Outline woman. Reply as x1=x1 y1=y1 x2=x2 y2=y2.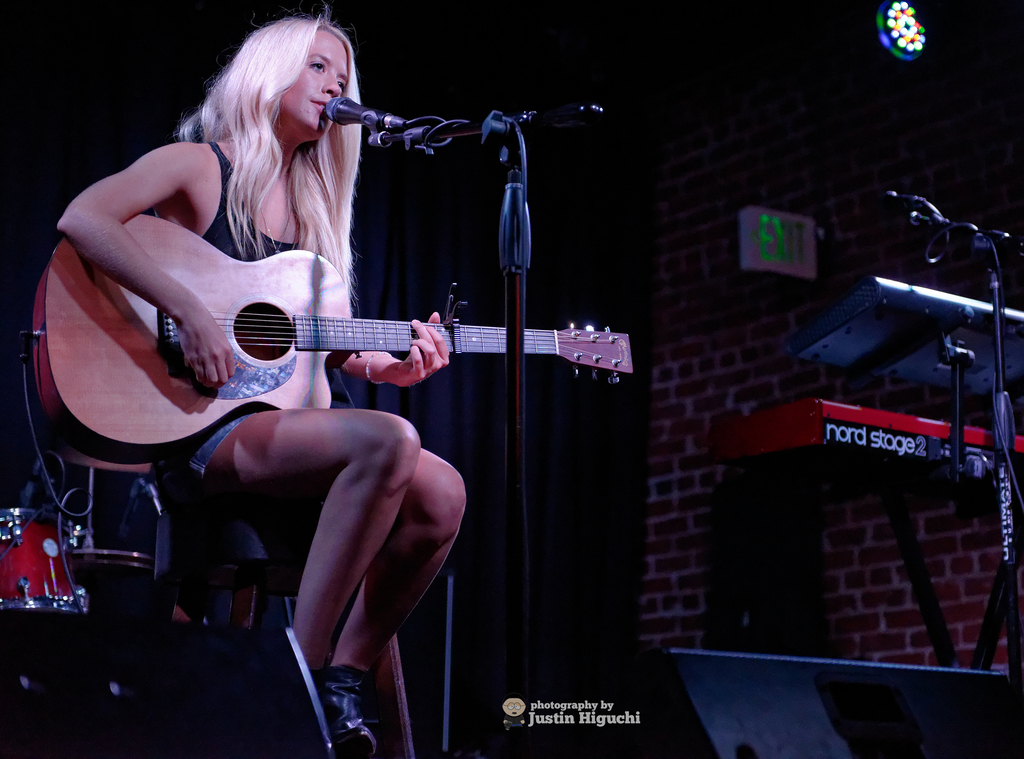
x1=91 y1=0 x2=522 y2=662.
